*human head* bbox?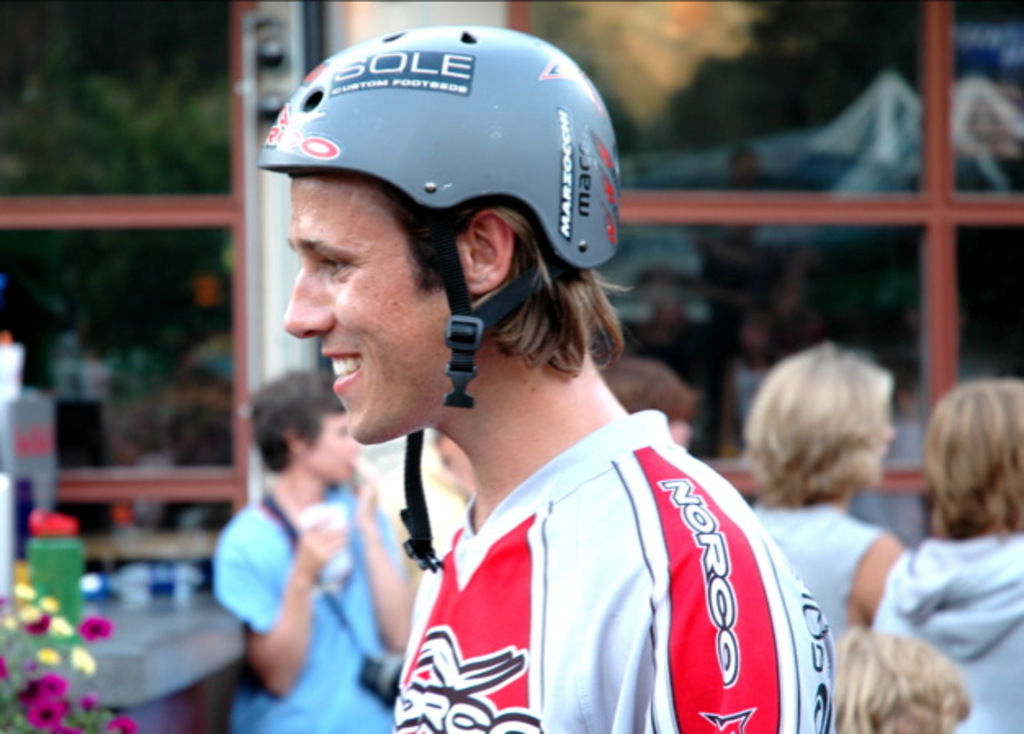
box=[926, 379, 1022, 520]
